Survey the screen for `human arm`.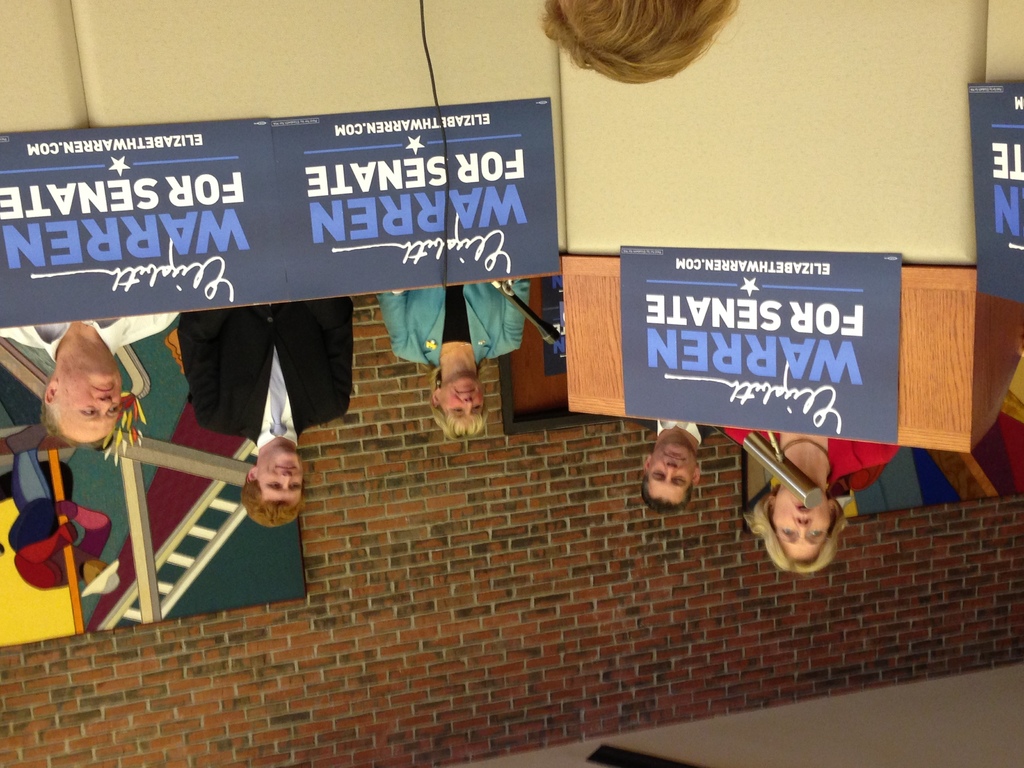
Survey found: pyautogui.locateOnScreen(376, 288, 414, 360).
